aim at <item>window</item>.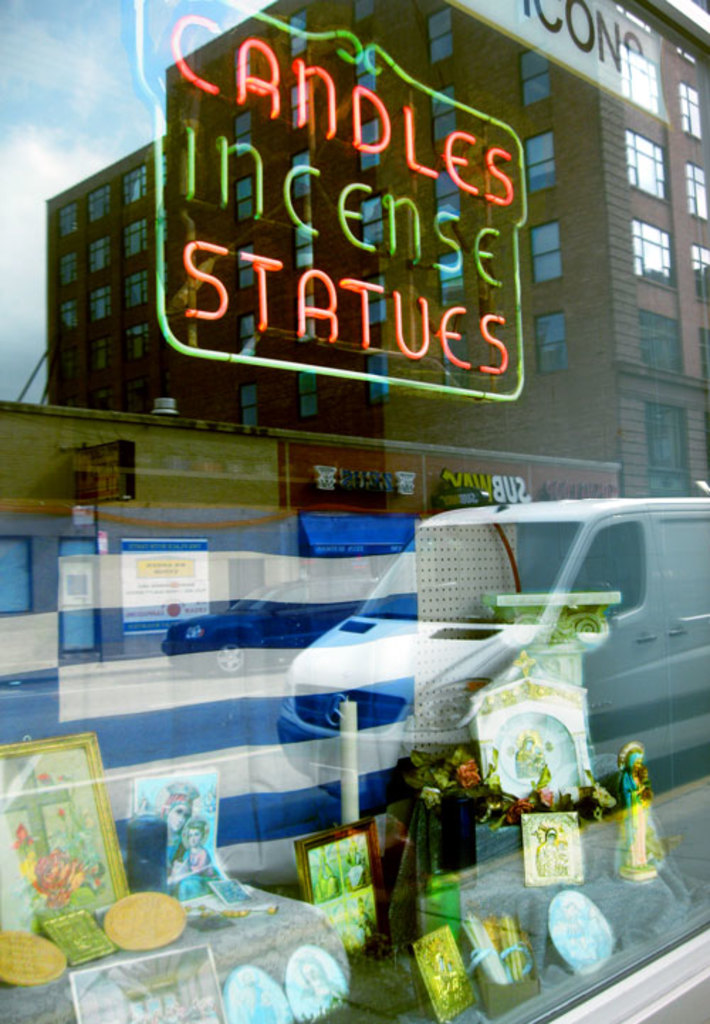
Aimed at BBox(283, 10, 308, 54).
